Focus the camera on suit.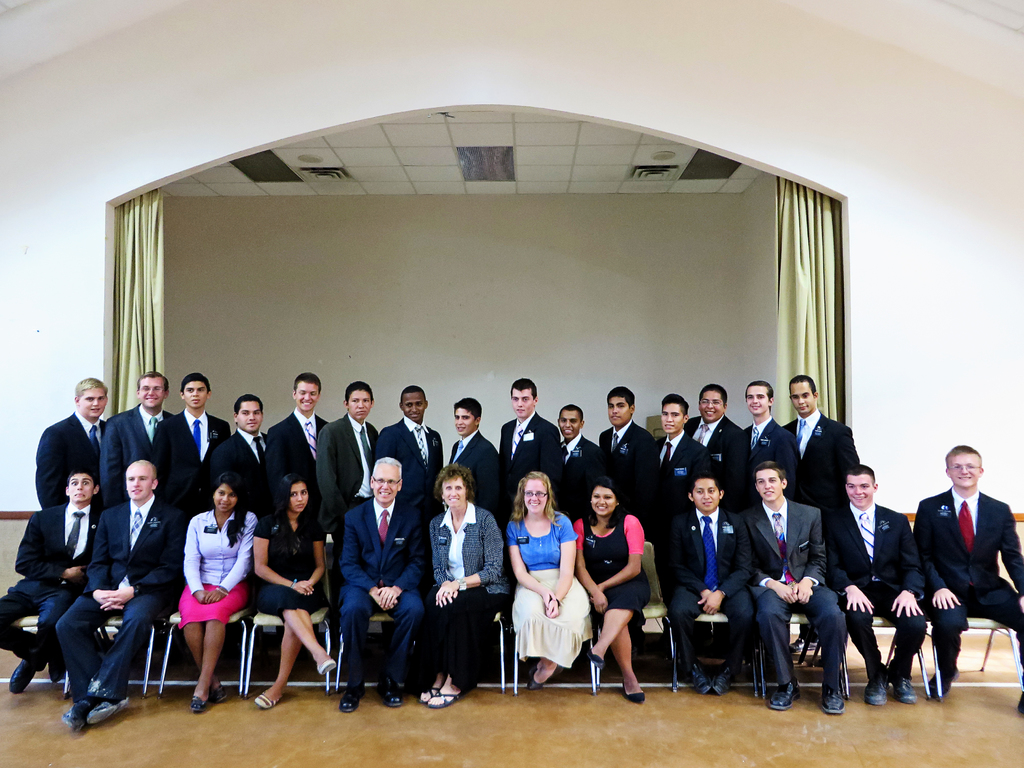
Focus region: [left=58, top=497, right=190, bottom=691].
